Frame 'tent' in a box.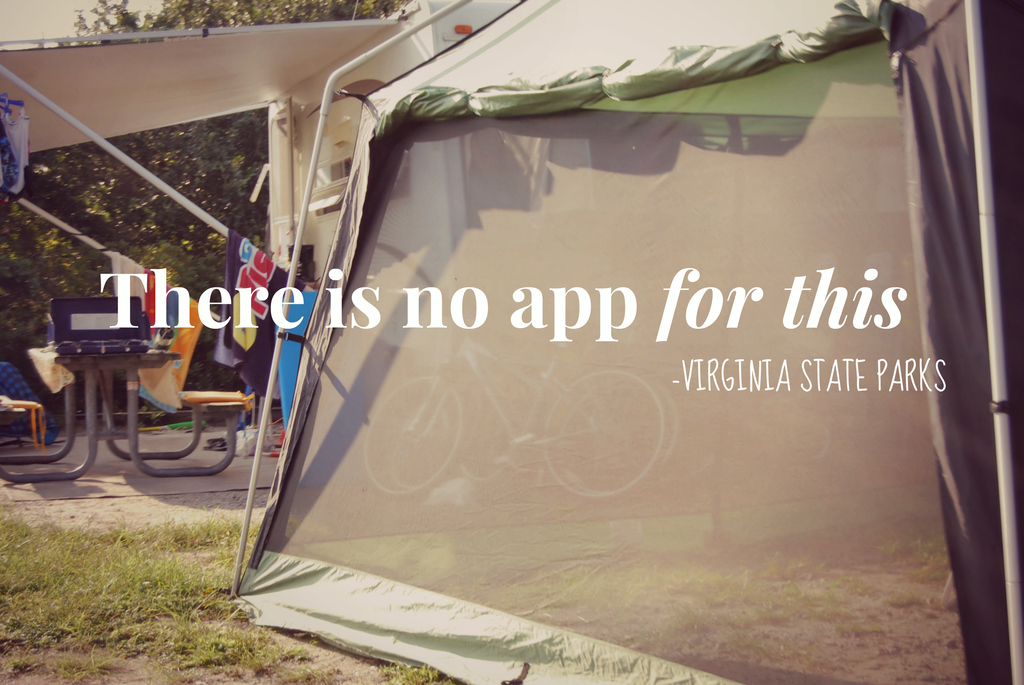
bbox=(232, 0, 1023, 684).
